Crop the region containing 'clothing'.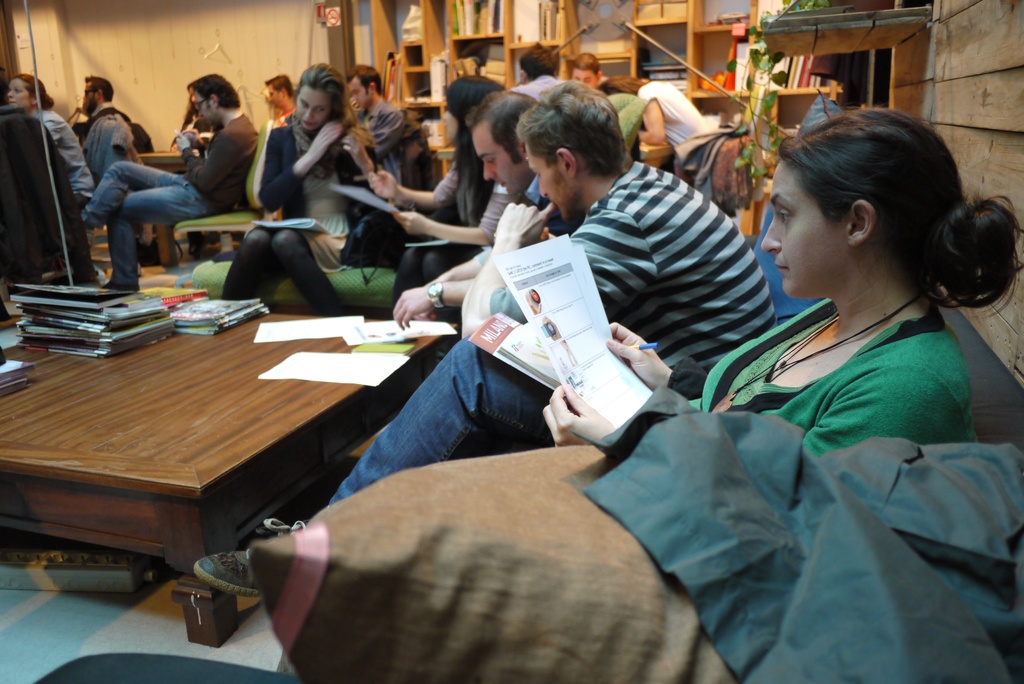
Crop region: [left=326, top=299, right=977, bottom=506].
